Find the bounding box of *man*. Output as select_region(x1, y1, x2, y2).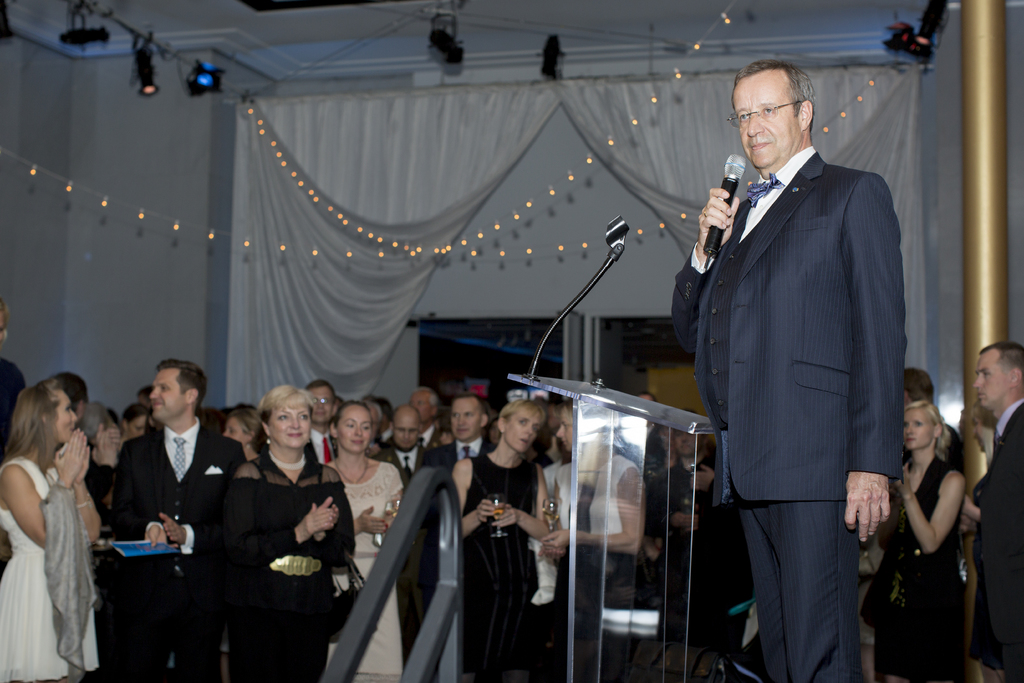
select_region(104, 352, 241, 681).
